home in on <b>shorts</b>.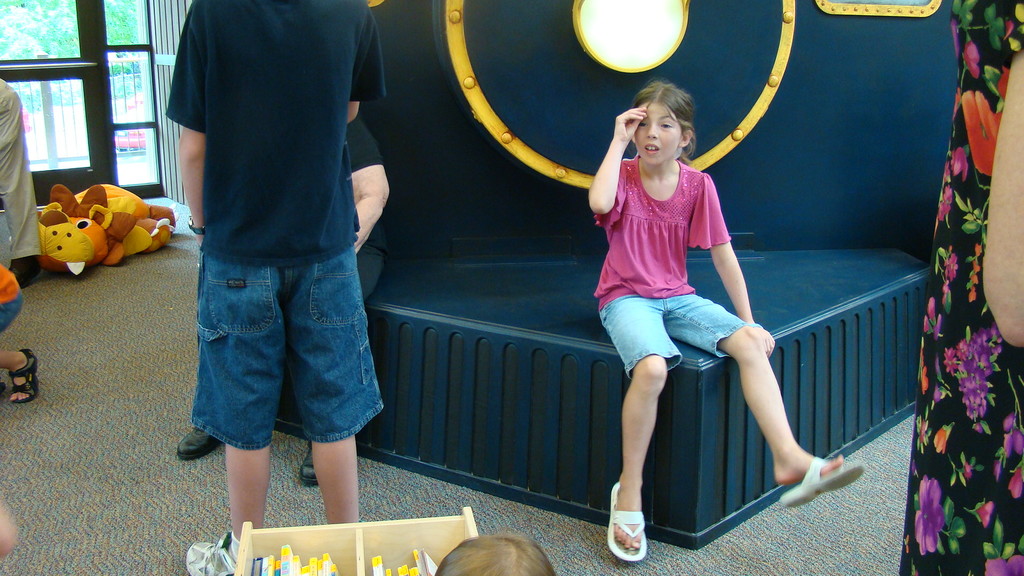
Homed in at <region>0, 290, 30, 330</region>.
